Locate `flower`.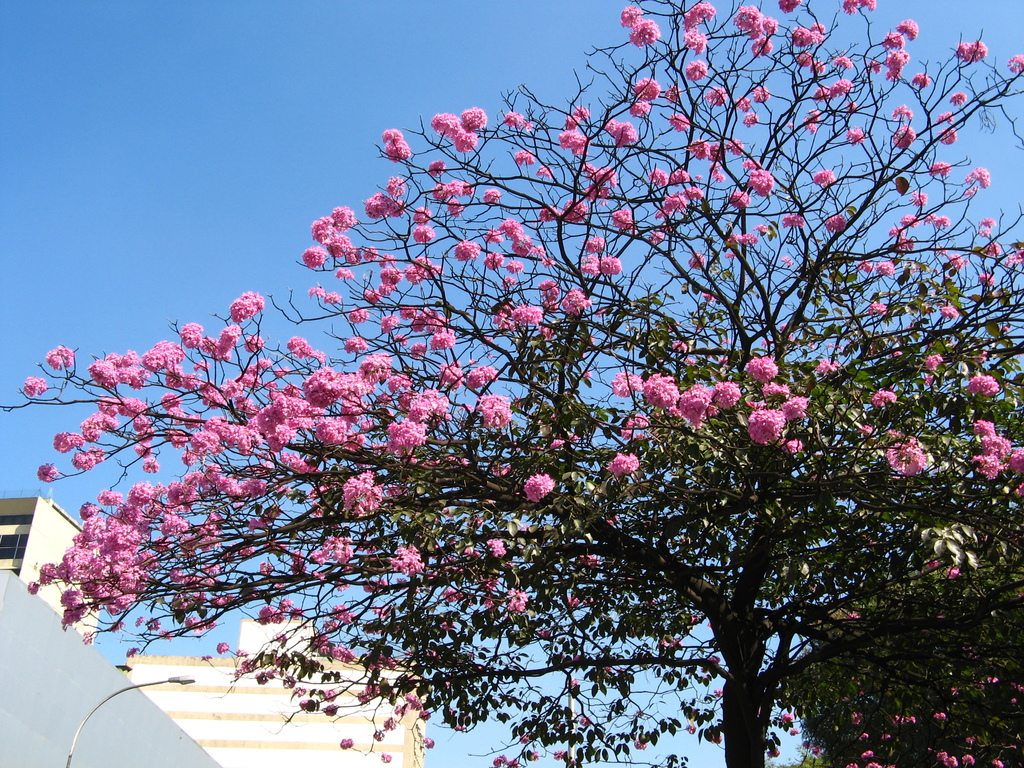
Bounding box: (811,19,824,42).
